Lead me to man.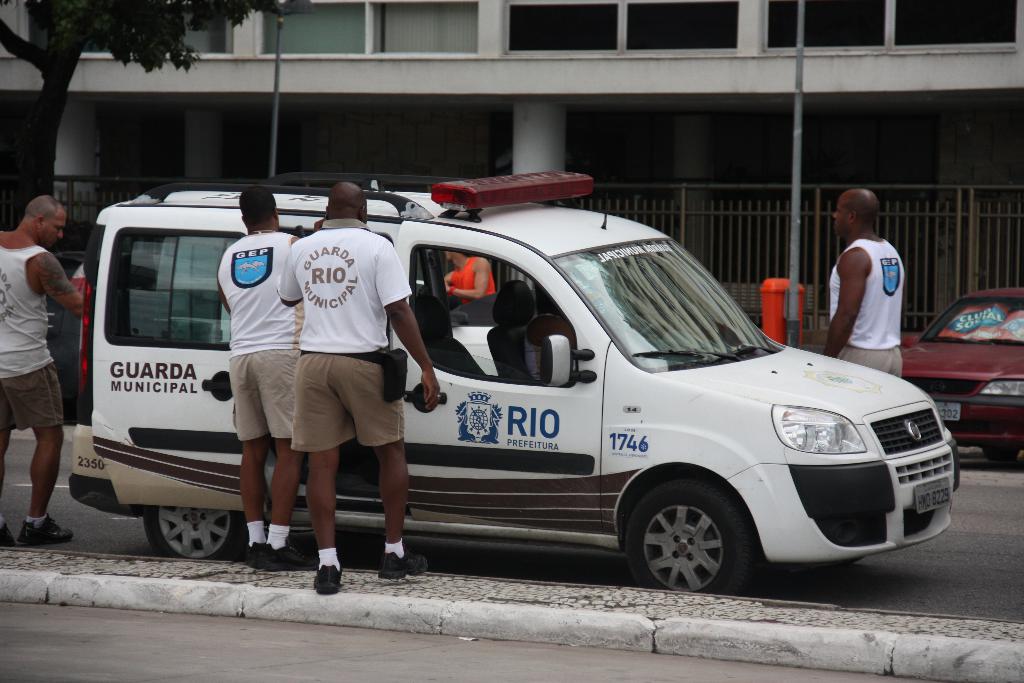
Lead to l=0, t=192, r=84, b=547.
